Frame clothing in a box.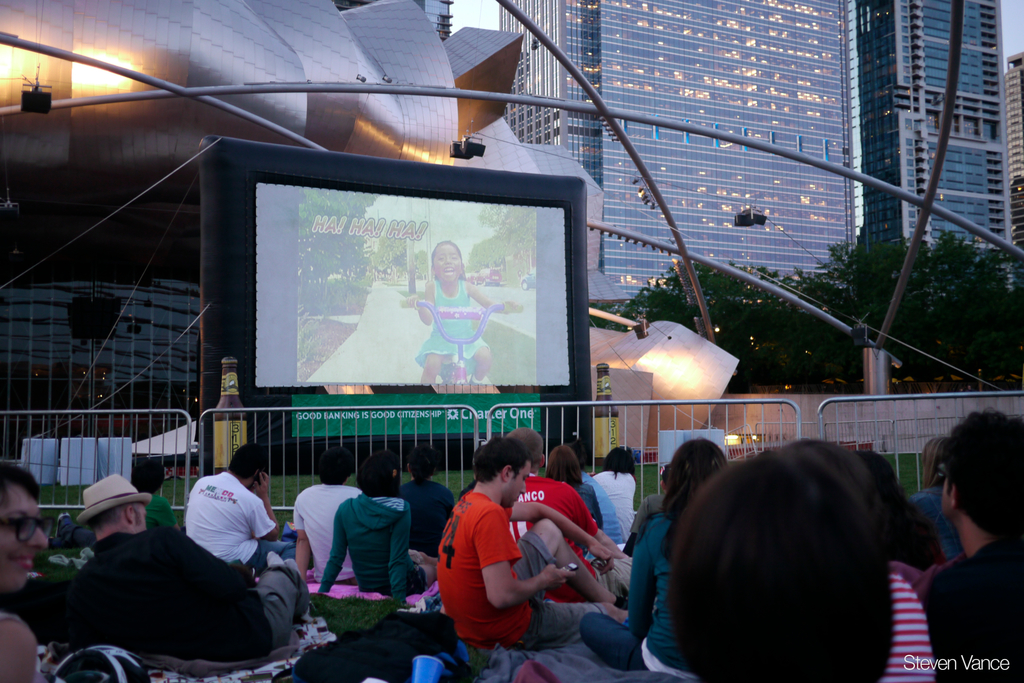
179/472/278/579.
